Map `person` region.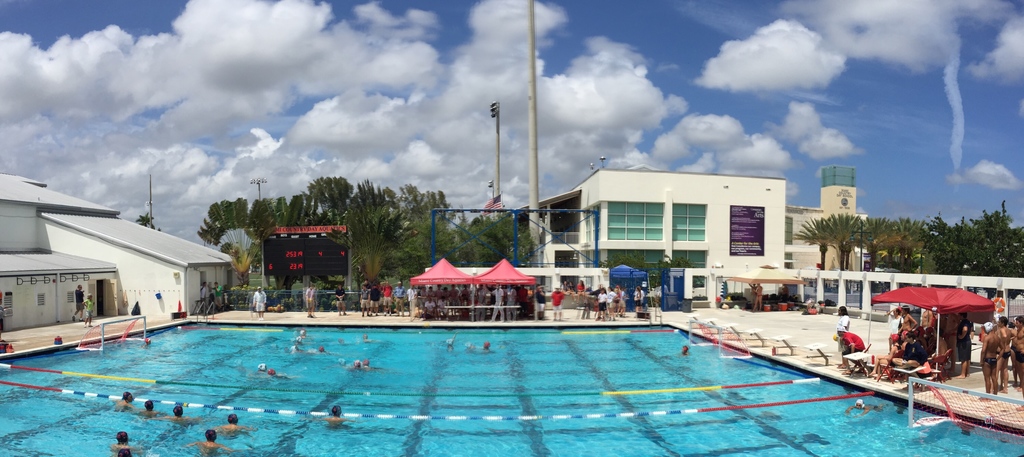
Mapped to [left=305, top=283, right=320, bottom=324].
